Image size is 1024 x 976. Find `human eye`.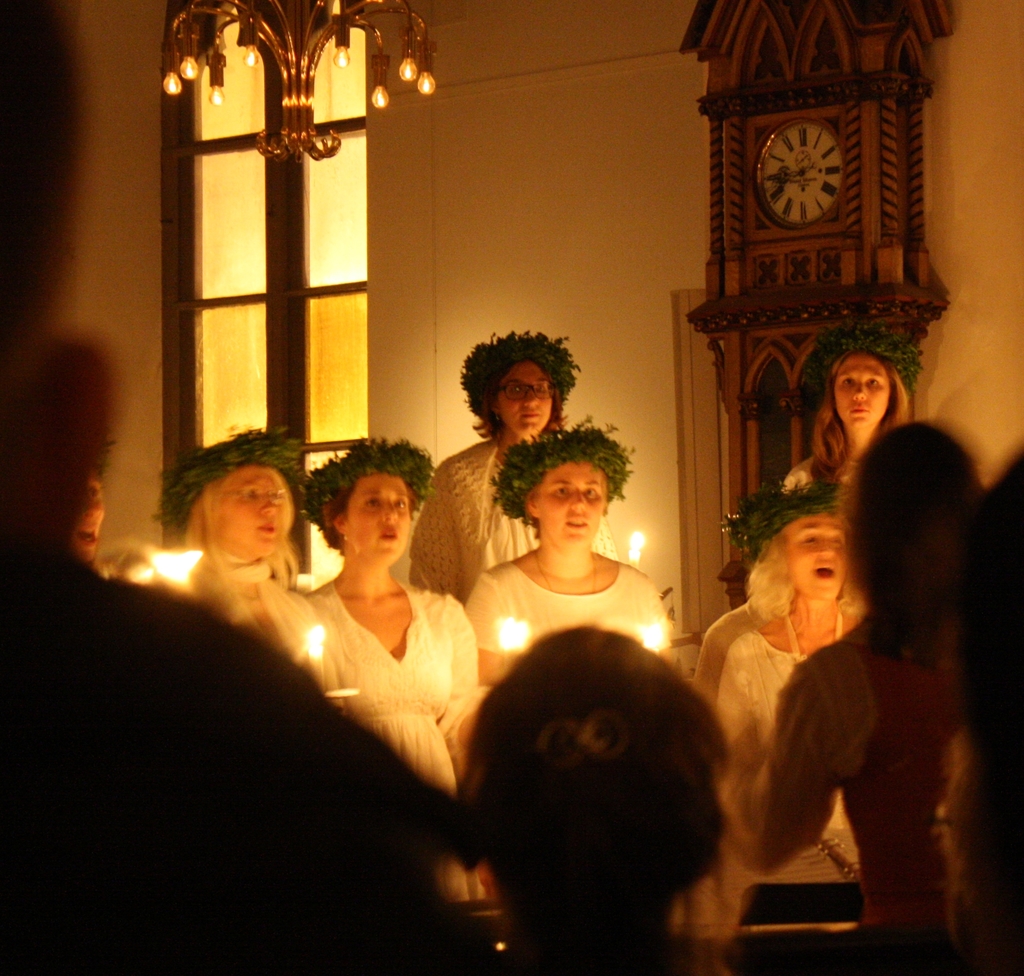
x1=390 y1=497 x2=408 y2=511.
